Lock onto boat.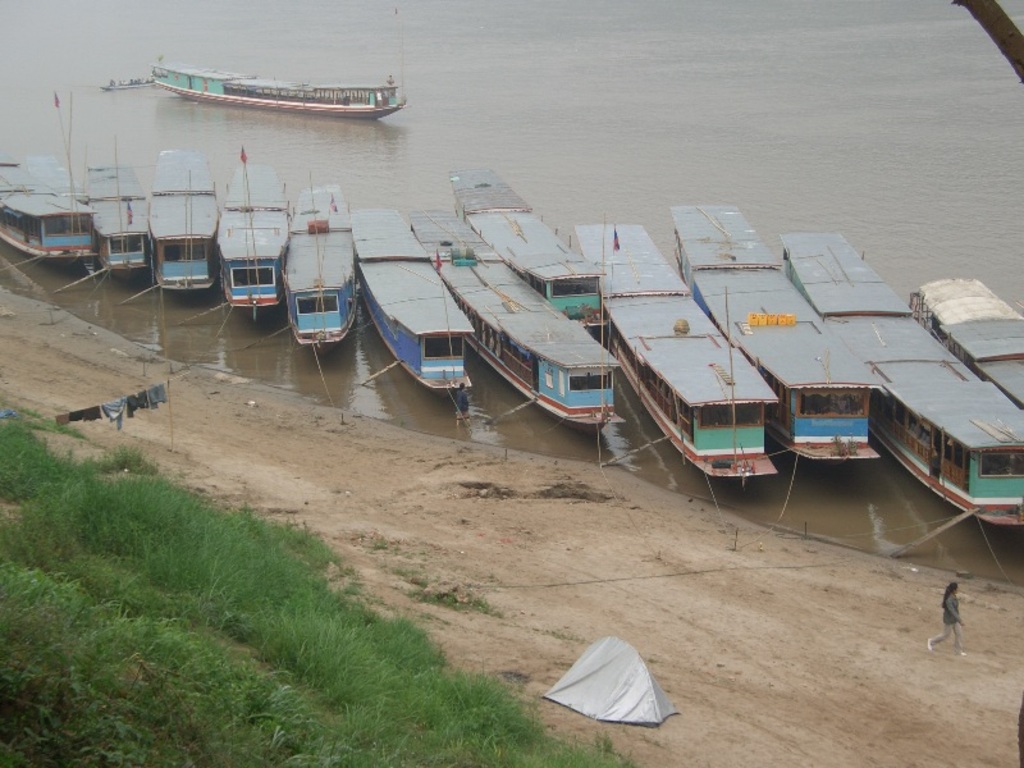
Locked: [445,166,613,325].
